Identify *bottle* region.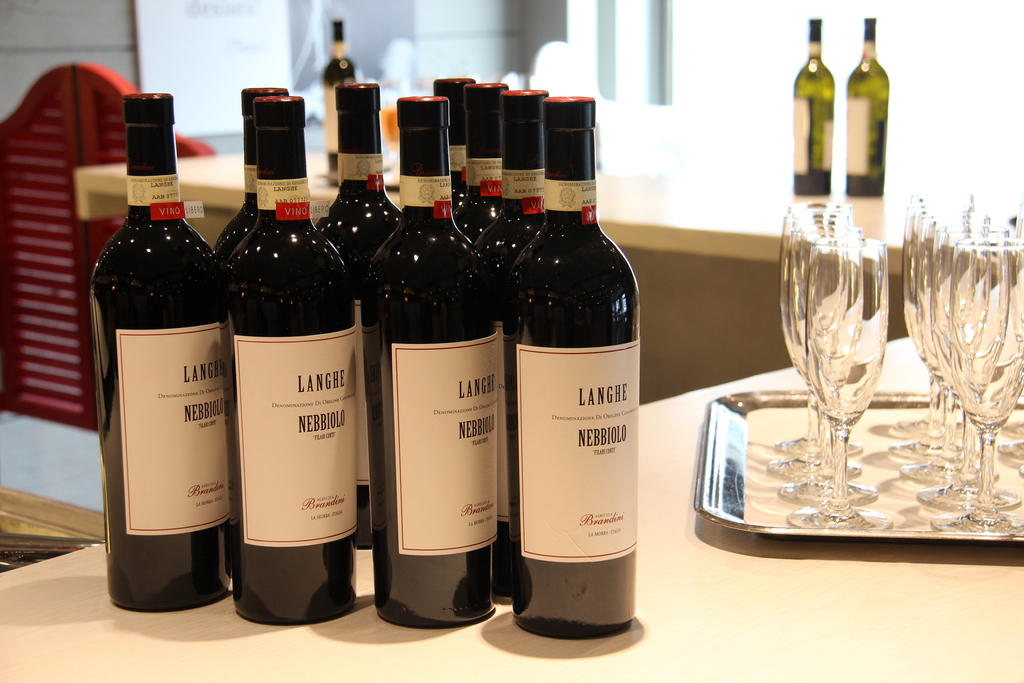
Region: <region>481, 88, 548, 298</region>.
